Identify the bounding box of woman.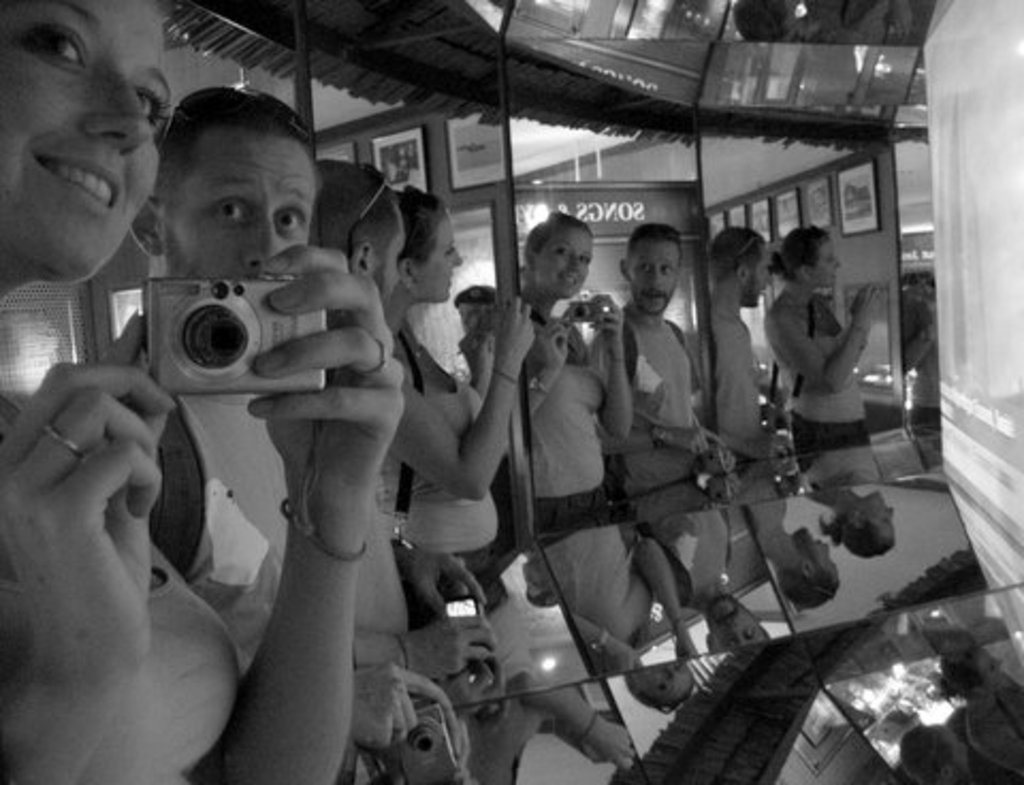
[527,215,642,552].
